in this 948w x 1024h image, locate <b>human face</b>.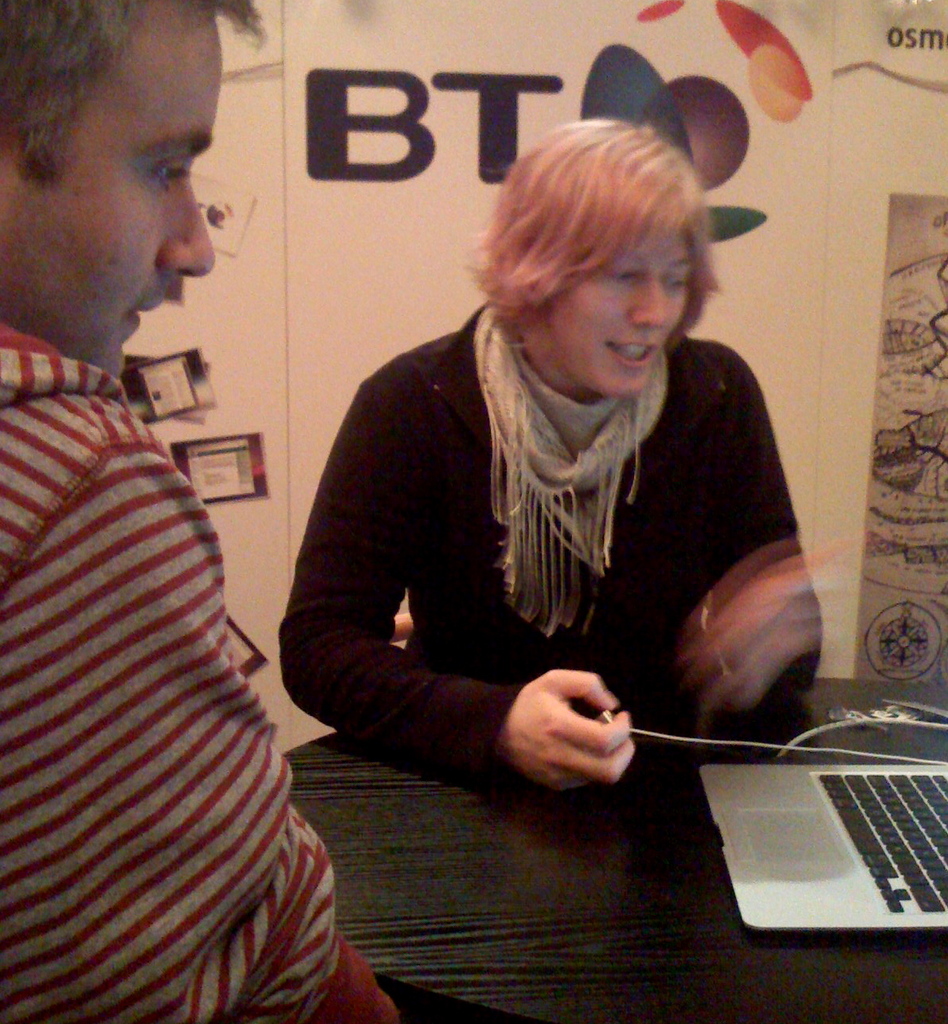
Bounding box: box(24, 16, 243, 360).
